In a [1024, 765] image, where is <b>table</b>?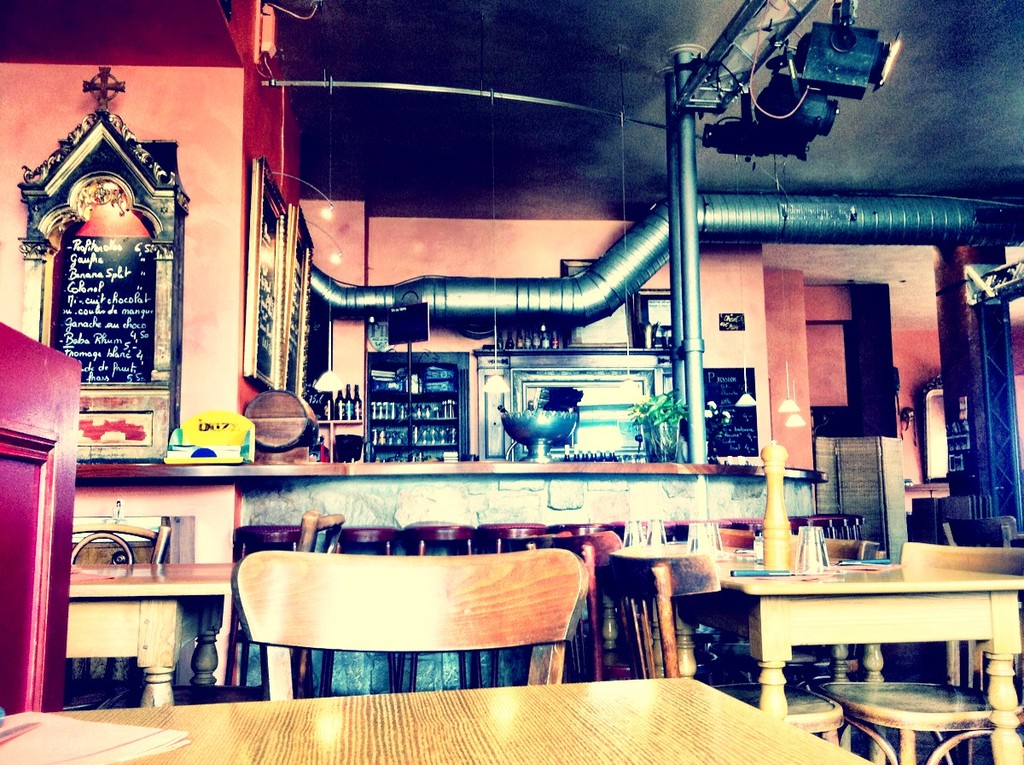
(0, 674, 877, 764).
